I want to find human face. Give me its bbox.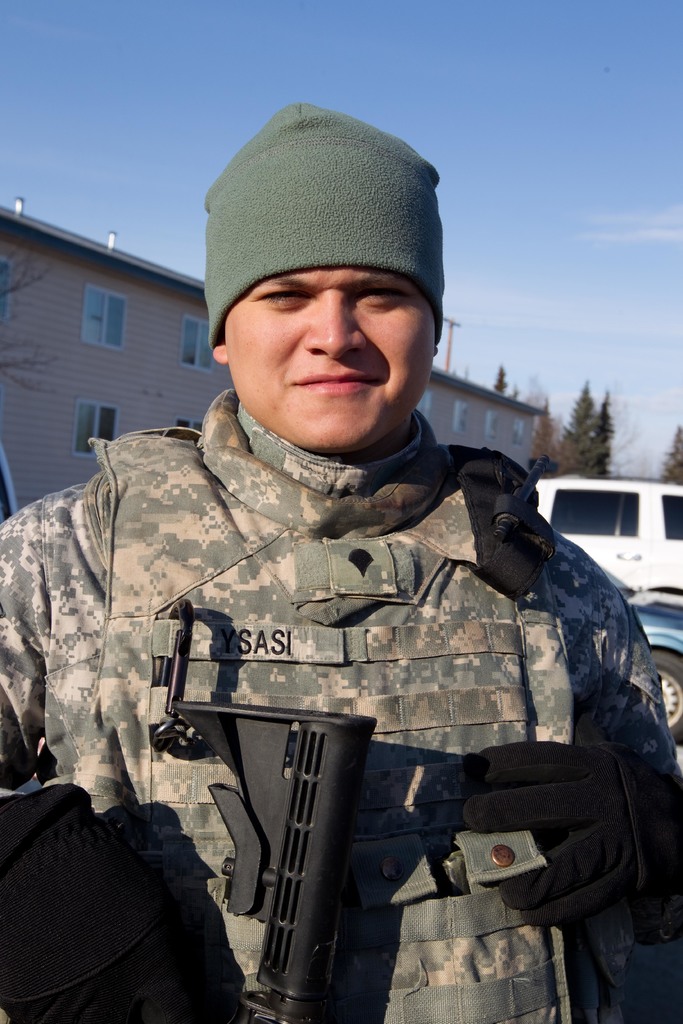
box=[218, 270, 430, 445].
